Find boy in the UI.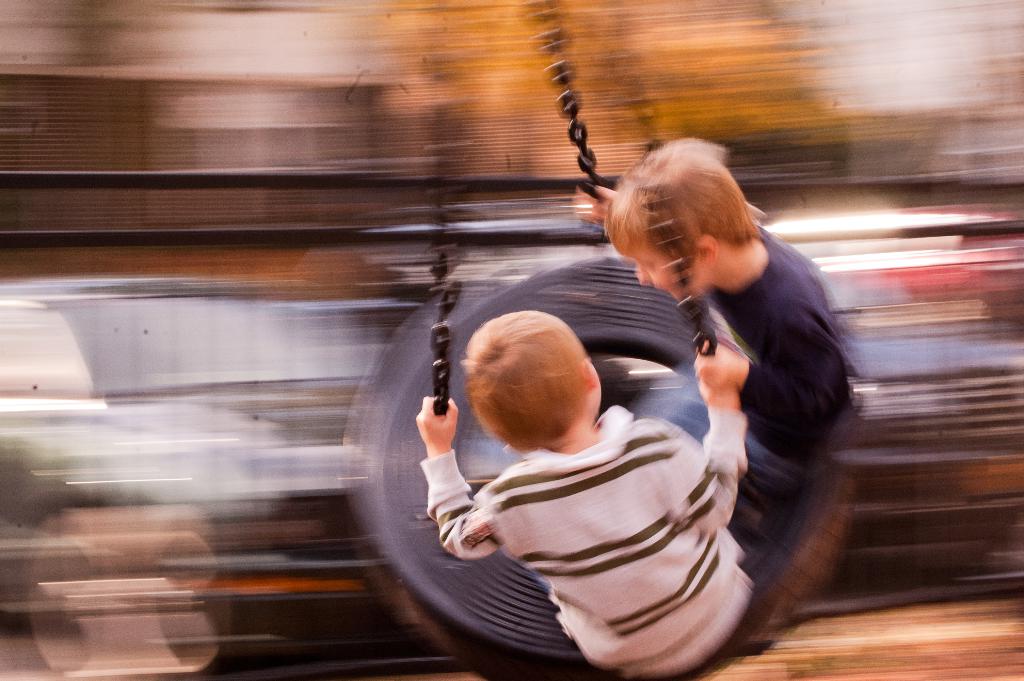
UI element at <bbox>376, 299, 769, 666</bbox>.
